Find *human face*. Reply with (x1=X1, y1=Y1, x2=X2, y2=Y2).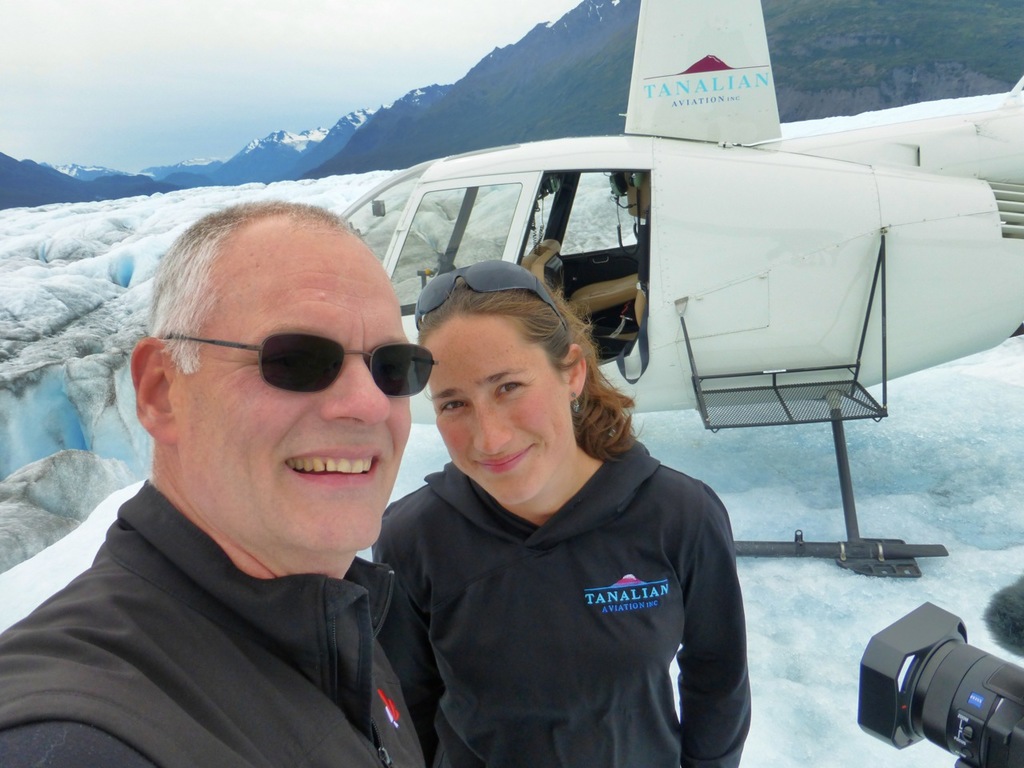
(x1=418, y1=310, x2=567, y2=506).
